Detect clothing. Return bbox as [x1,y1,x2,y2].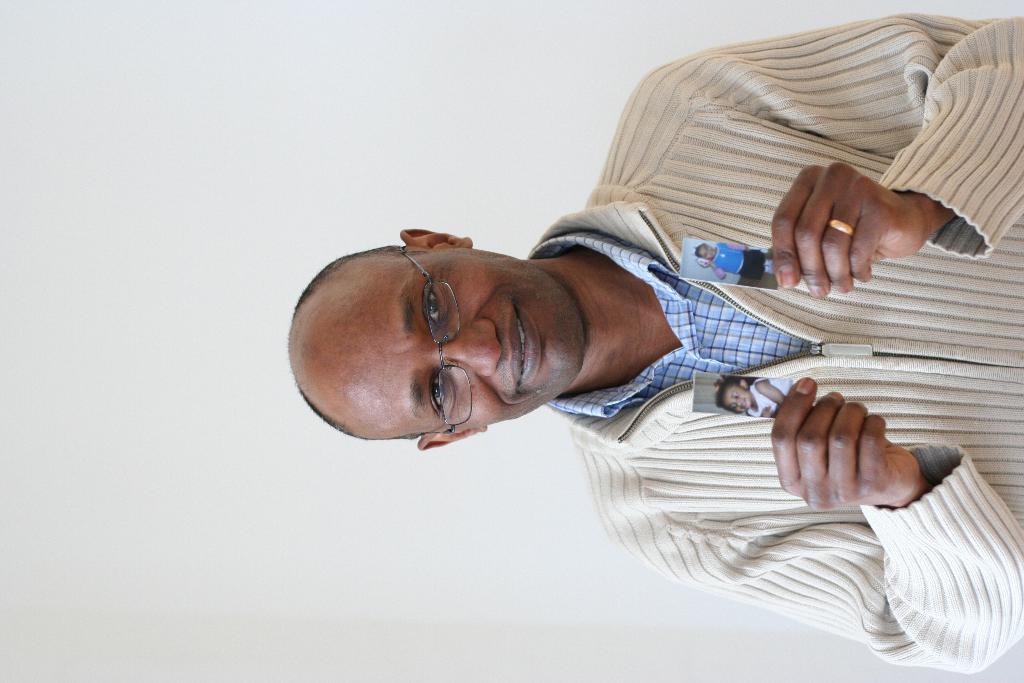
[545,8,1023,682].
